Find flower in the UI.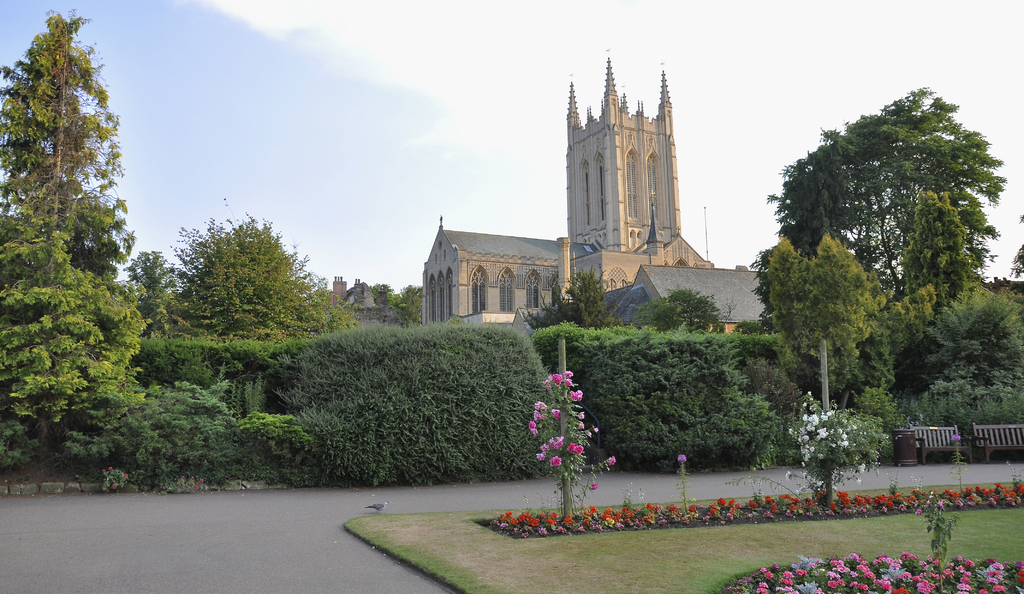
UI element at {"left": 566, "top": 377, "right": 572, "bottom": 385}.
